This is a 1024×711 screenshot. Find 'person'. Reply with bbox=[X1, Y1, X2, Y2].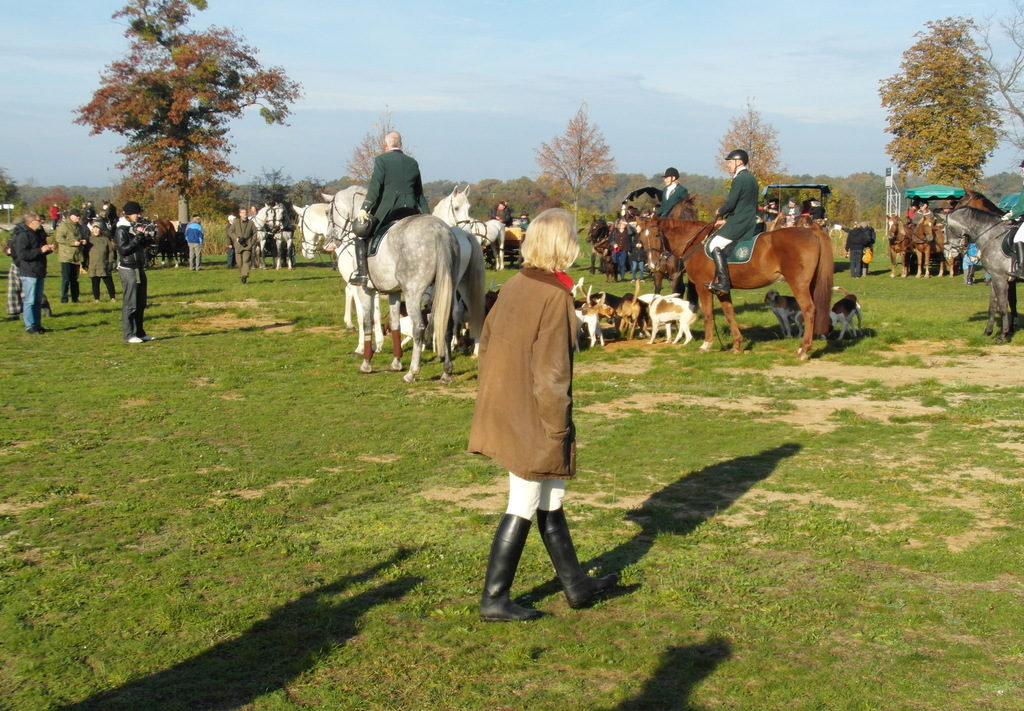
bbox=[846, 221, 867, 280].
